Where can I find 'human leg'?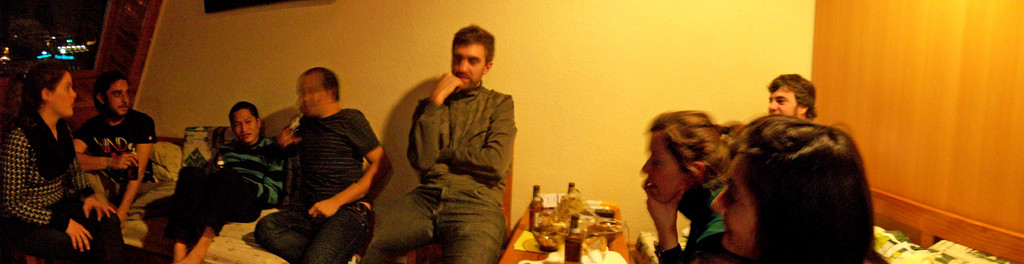
You can find it at (435, 188, 504, 263).
